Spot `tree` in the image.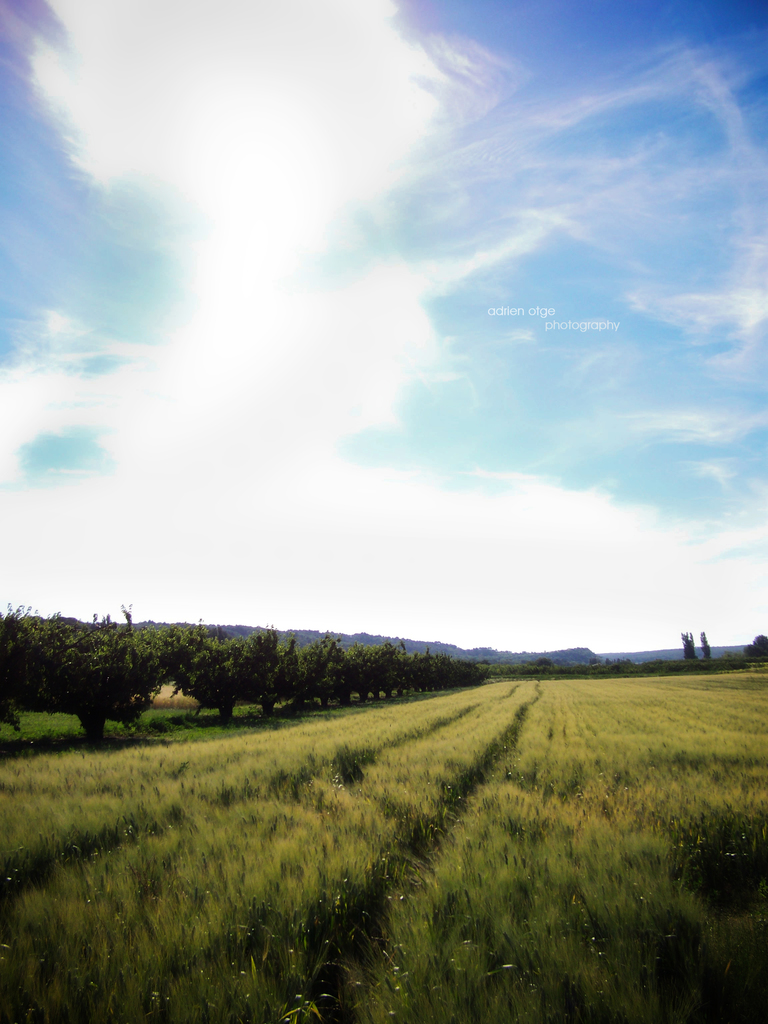
`tree` found at 698,628,712,662.
